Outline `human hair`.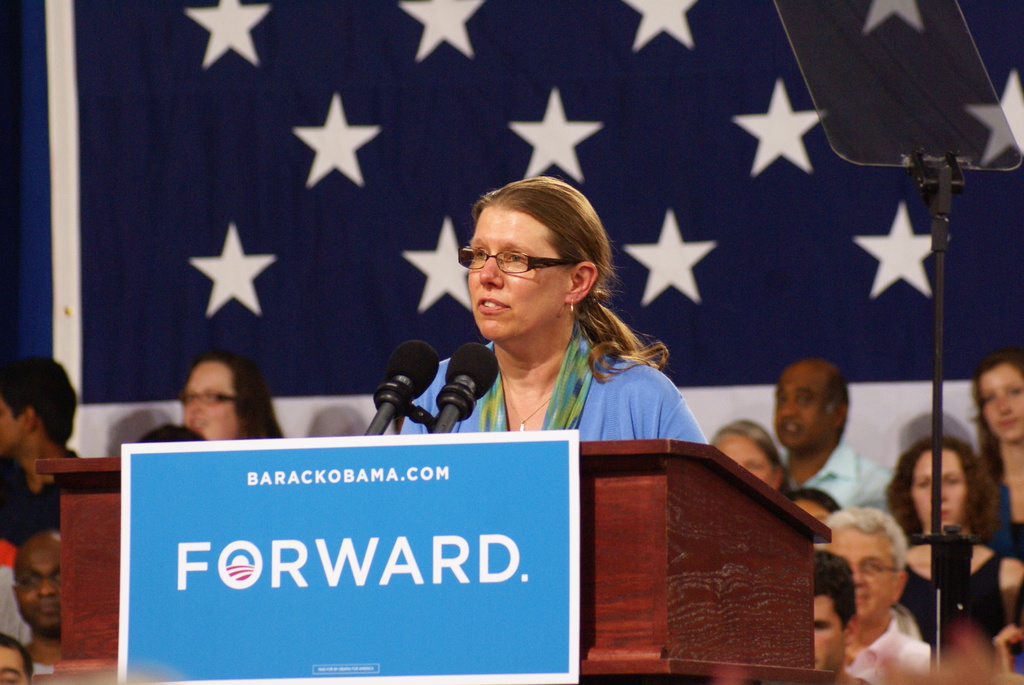
Outline: rect(710, 414, 790, 491).
